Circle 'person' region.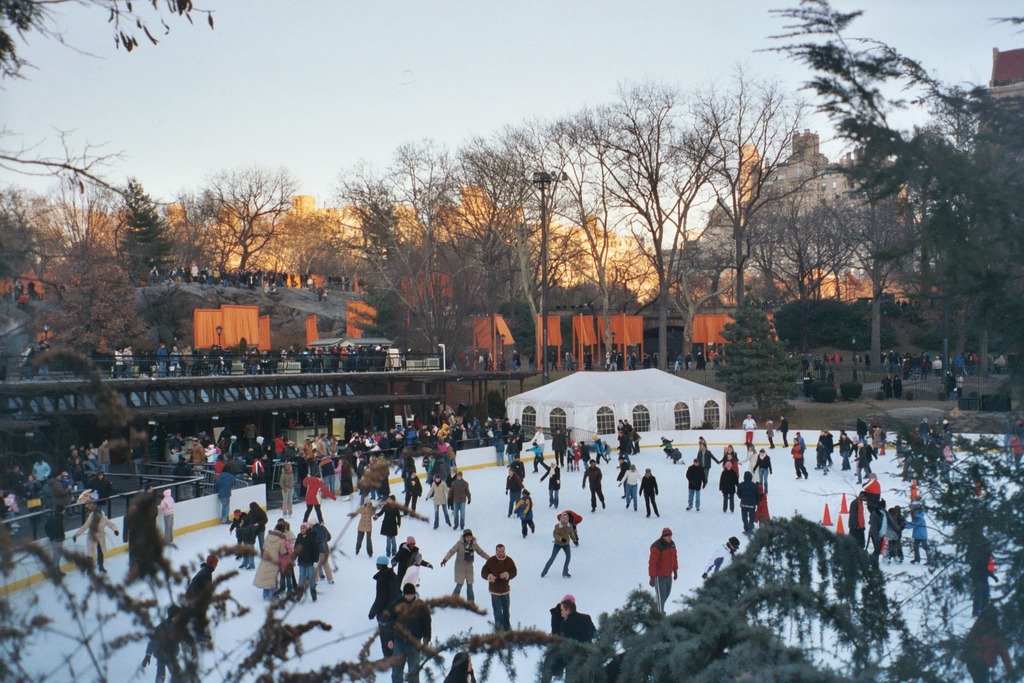
Region: [835,435,851,472].
